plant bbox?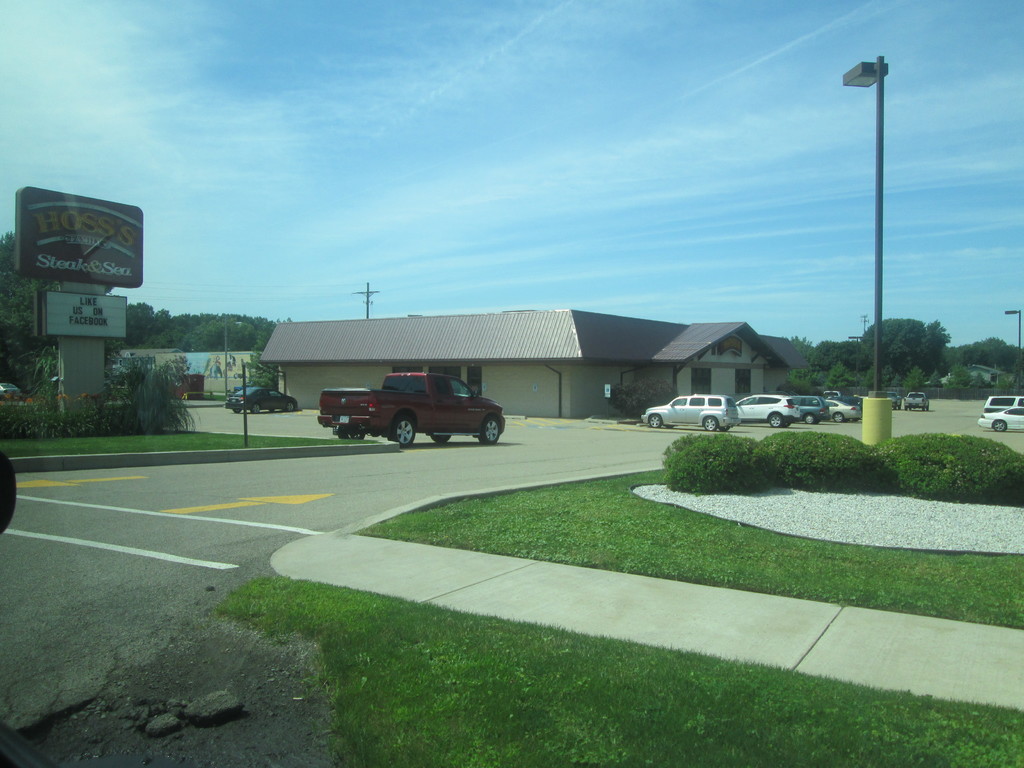
detection(212, 564, 1023, 767)
